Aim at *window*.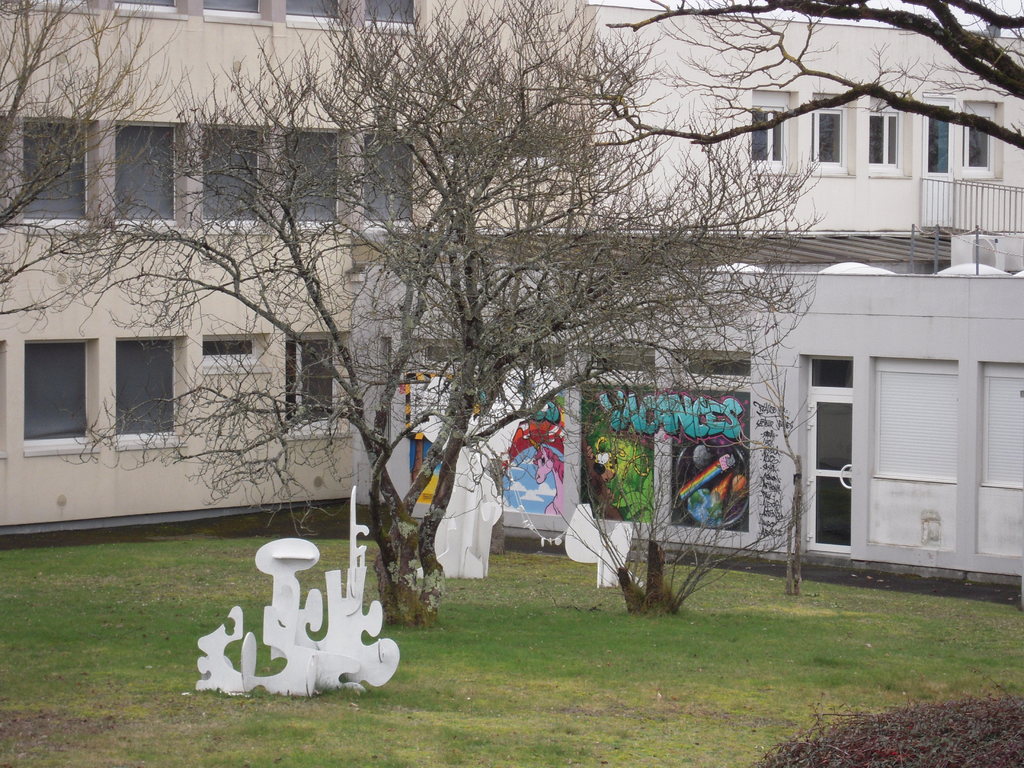
Aimed at locate(106, 324, 184, 447).
